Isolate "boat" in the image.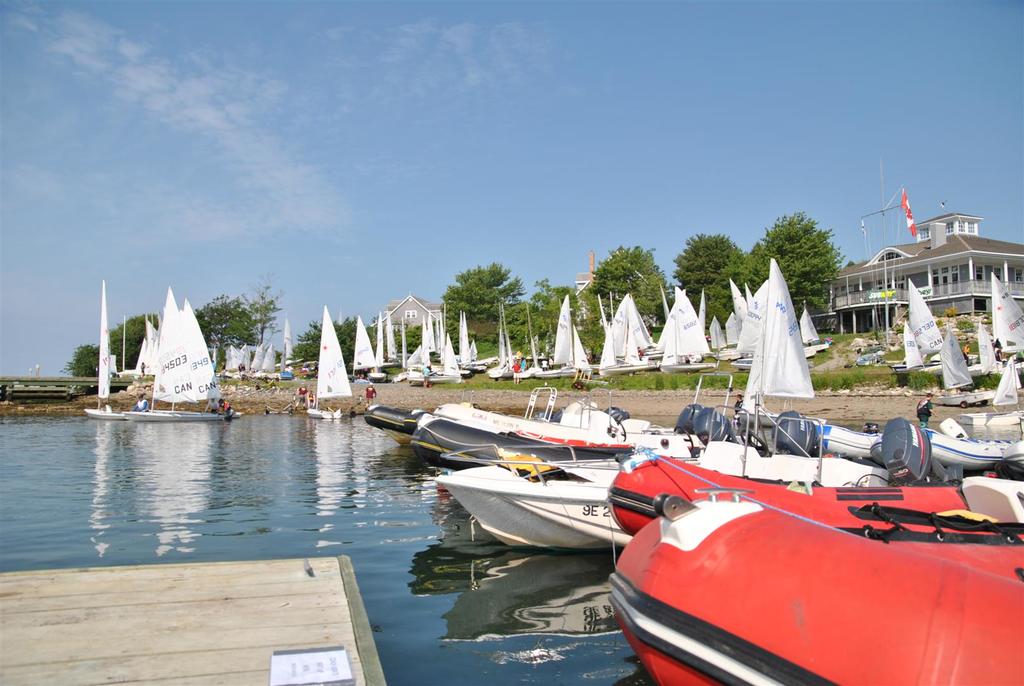
Isolated region: region(463, 340, 489, 370).
